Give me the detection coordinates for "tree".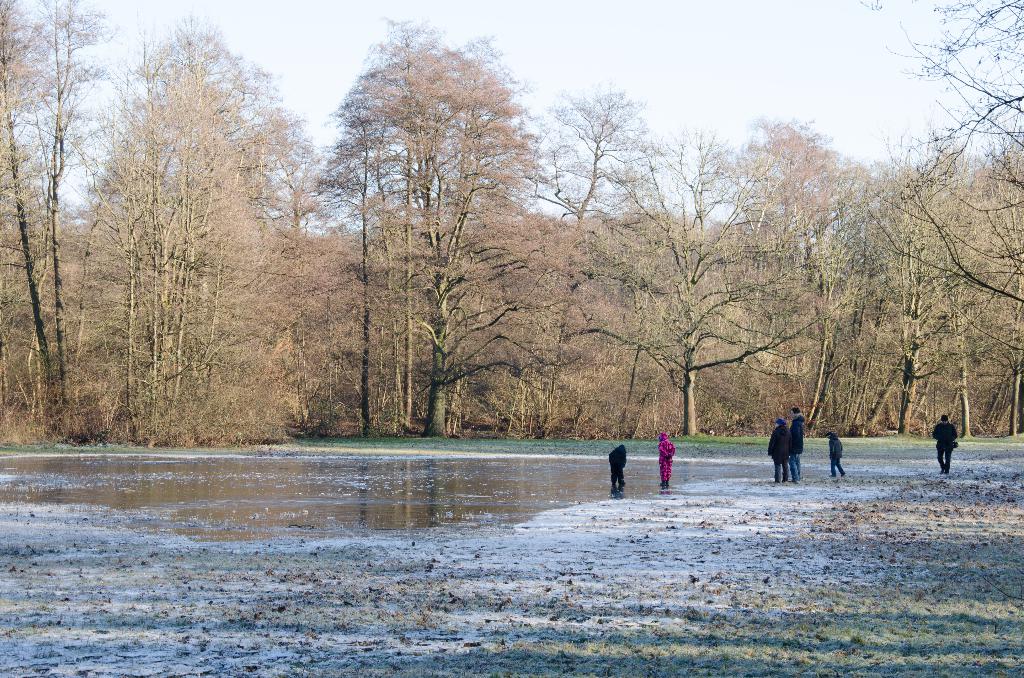
852,0,1023,437.
